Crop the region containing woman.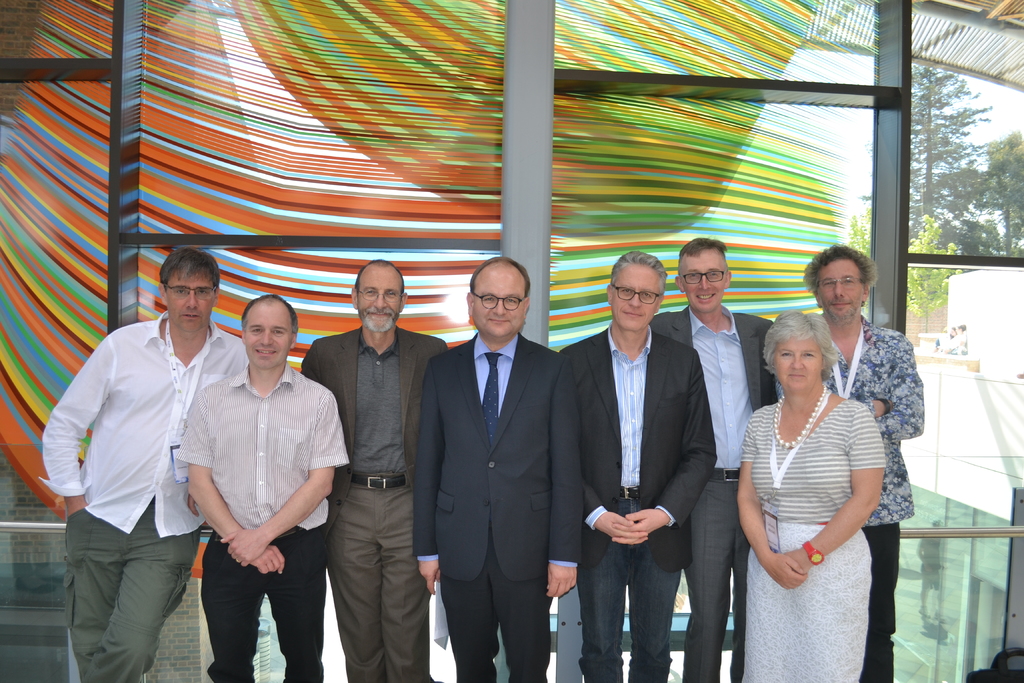
Crop region: select_region(721, 274, 905, 675).
